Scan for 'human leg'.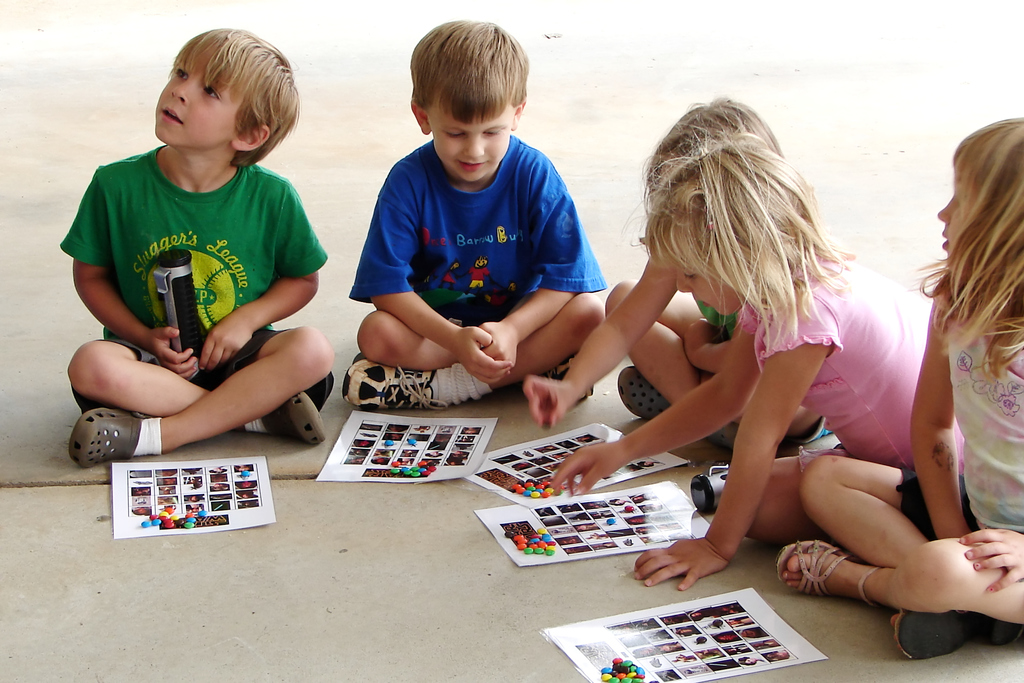
Scan result: box(746, 456, 827, 549).
